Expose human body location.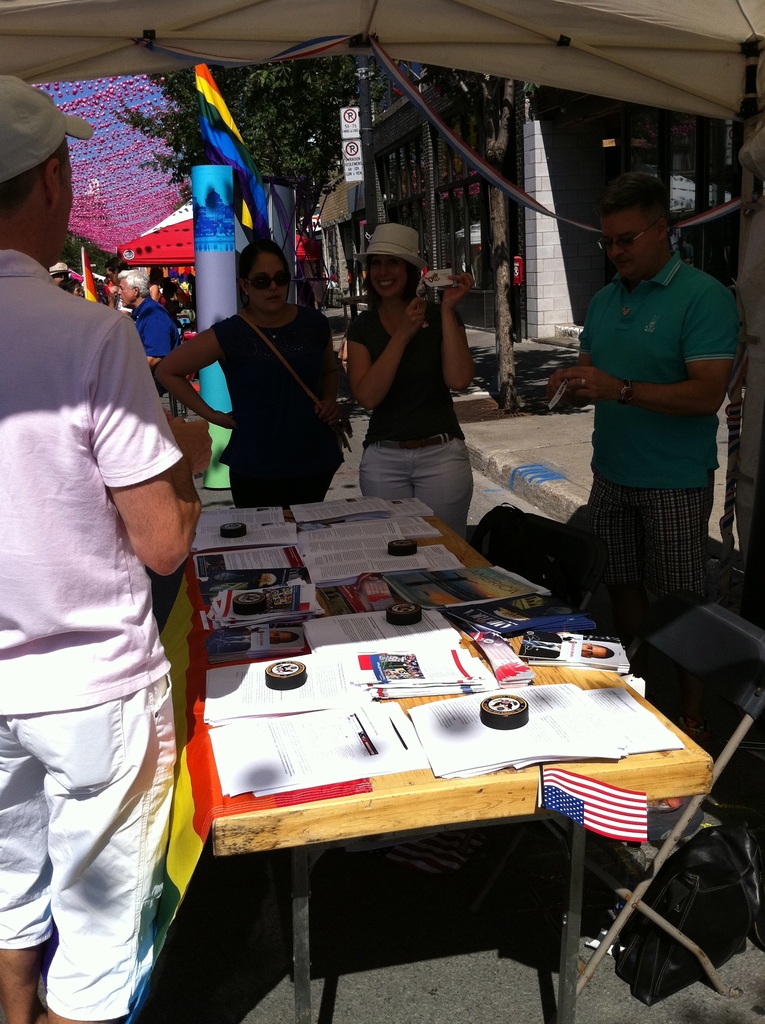
Exposed at detection(544, 169, 754, 631).
